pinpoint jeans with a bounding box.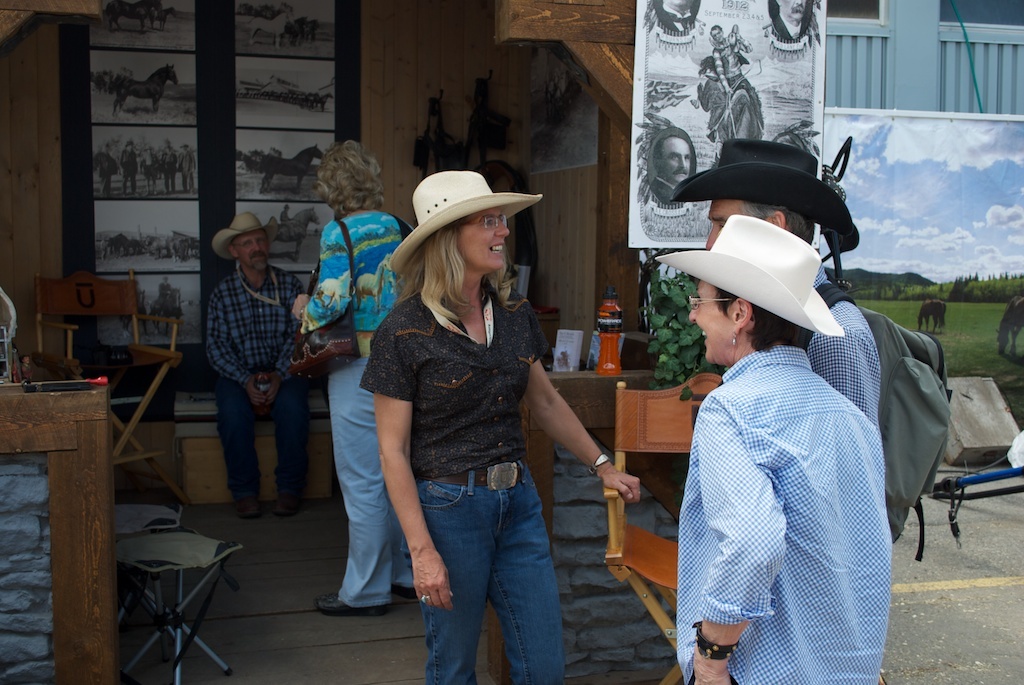
bbox=(216, 358, 321, 520).
